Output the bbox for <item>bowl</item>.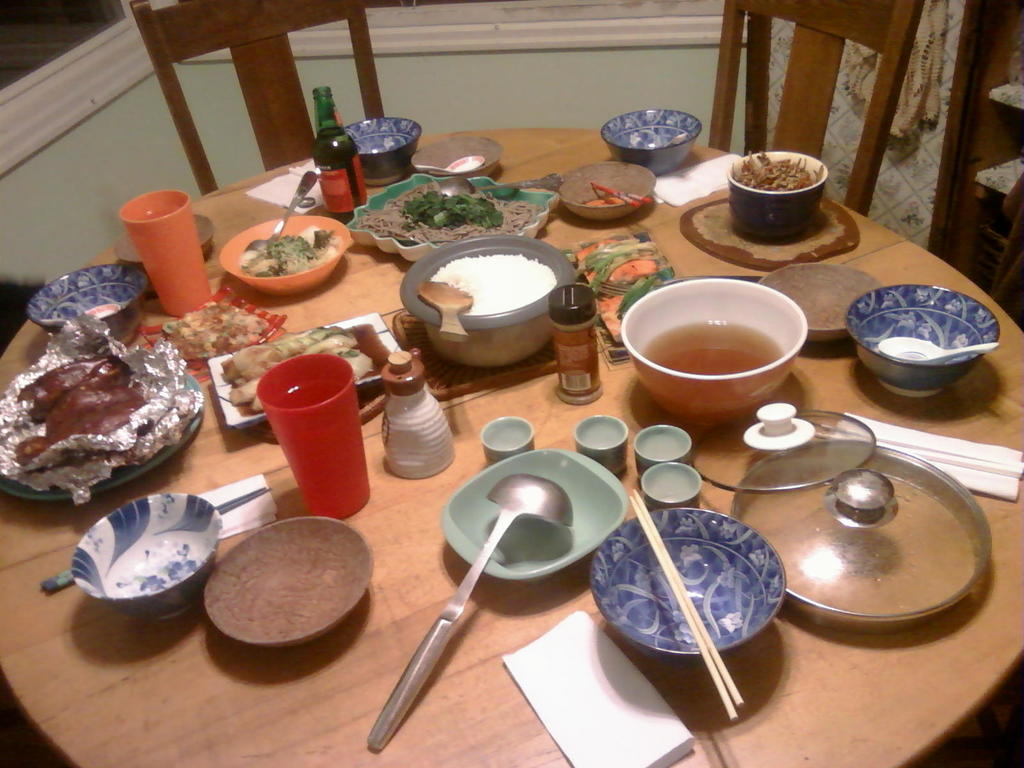
[604, 109, 701, 177].
